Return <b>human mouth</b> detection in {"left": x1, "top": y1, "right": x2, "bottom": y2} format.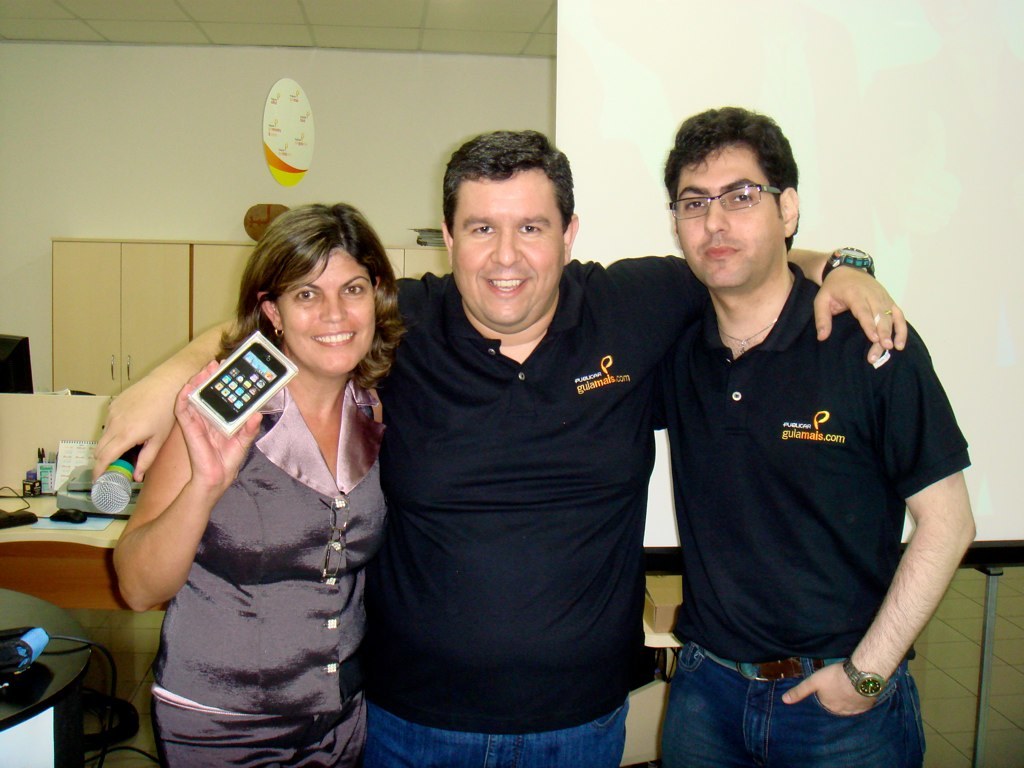
{"left": 483, "top": 269, "right": 529, "bottom": 303}.
